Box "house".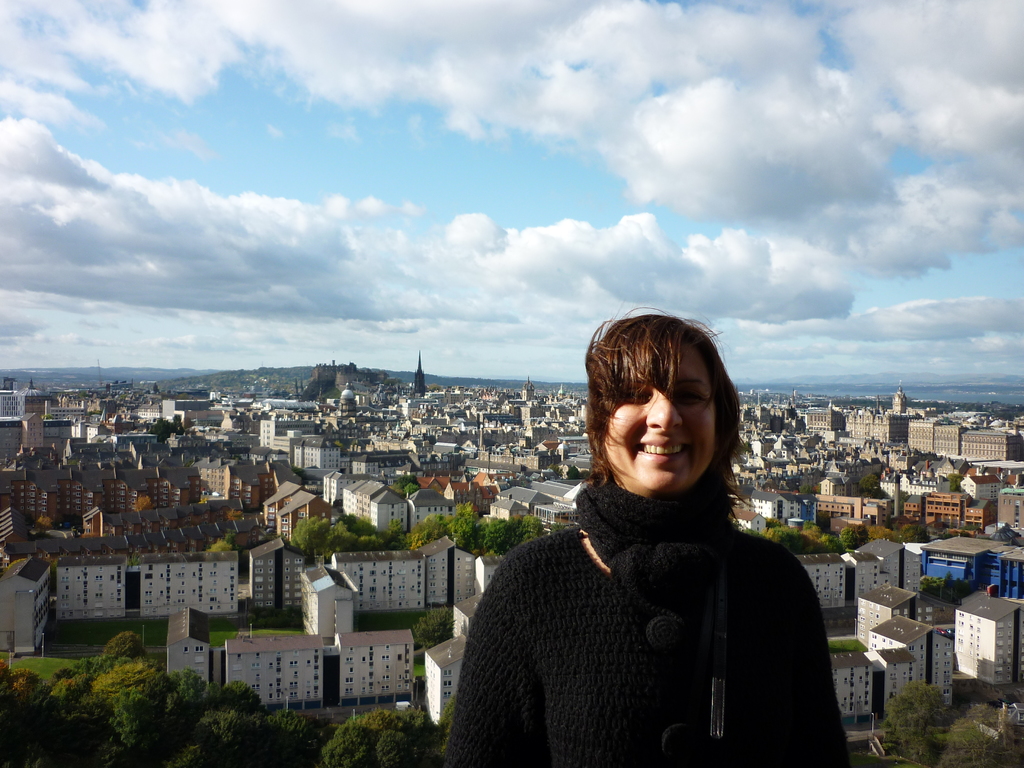
(828, 613, 950, 719).
